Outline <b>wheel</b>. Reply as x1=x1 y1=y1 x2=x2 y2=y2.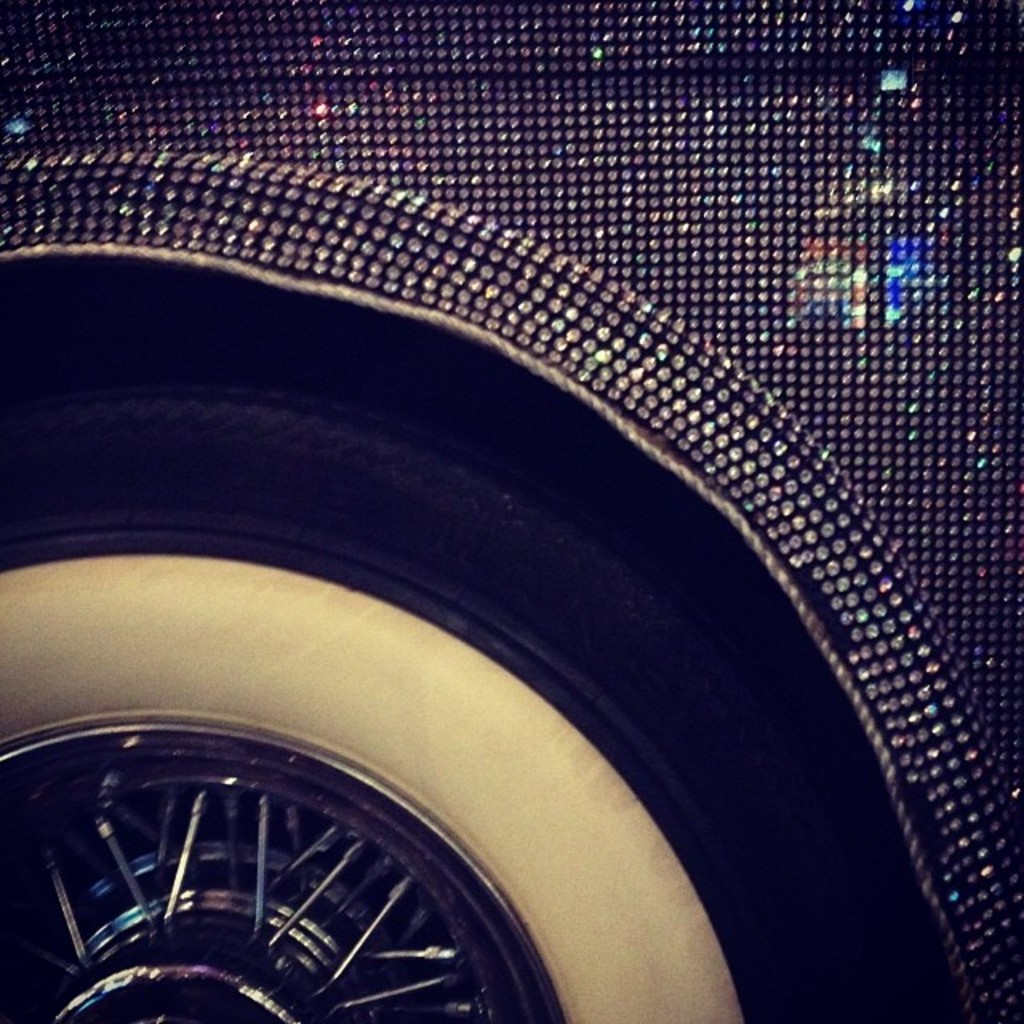
x1=0 y1=232 x2=947 y2=1022.
